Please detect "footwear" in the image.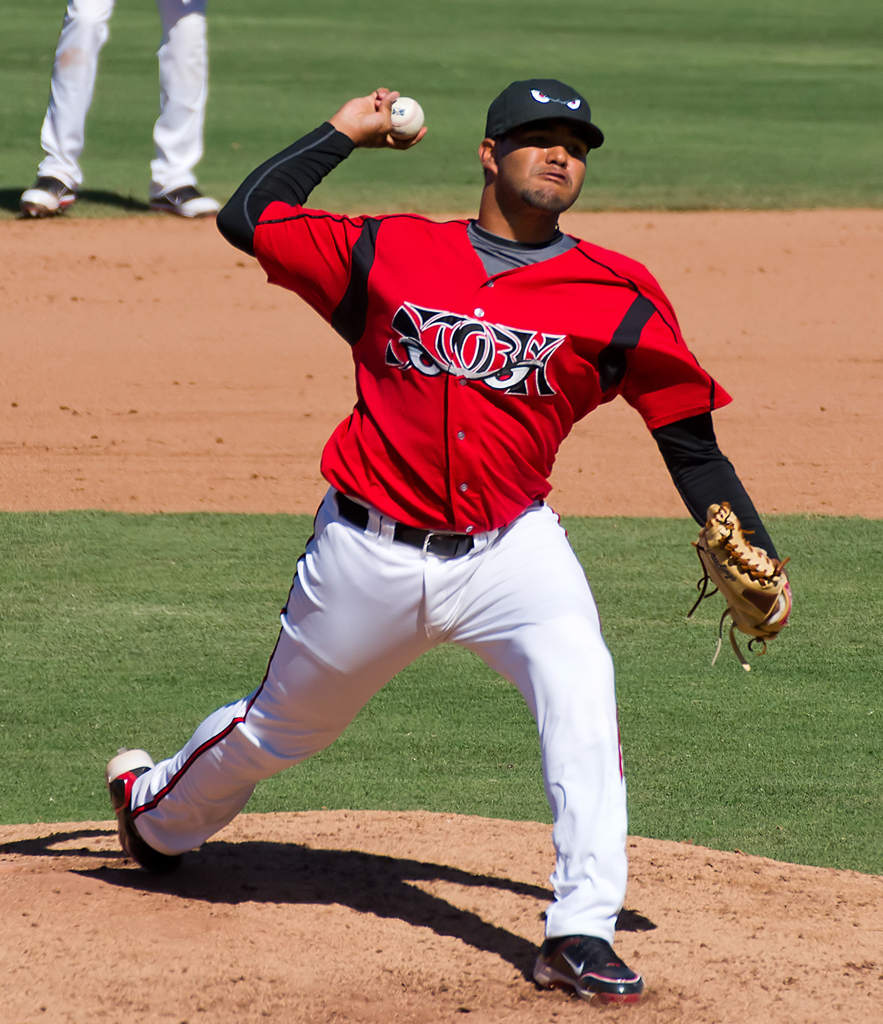
box=[156, 189, 223, 218].
